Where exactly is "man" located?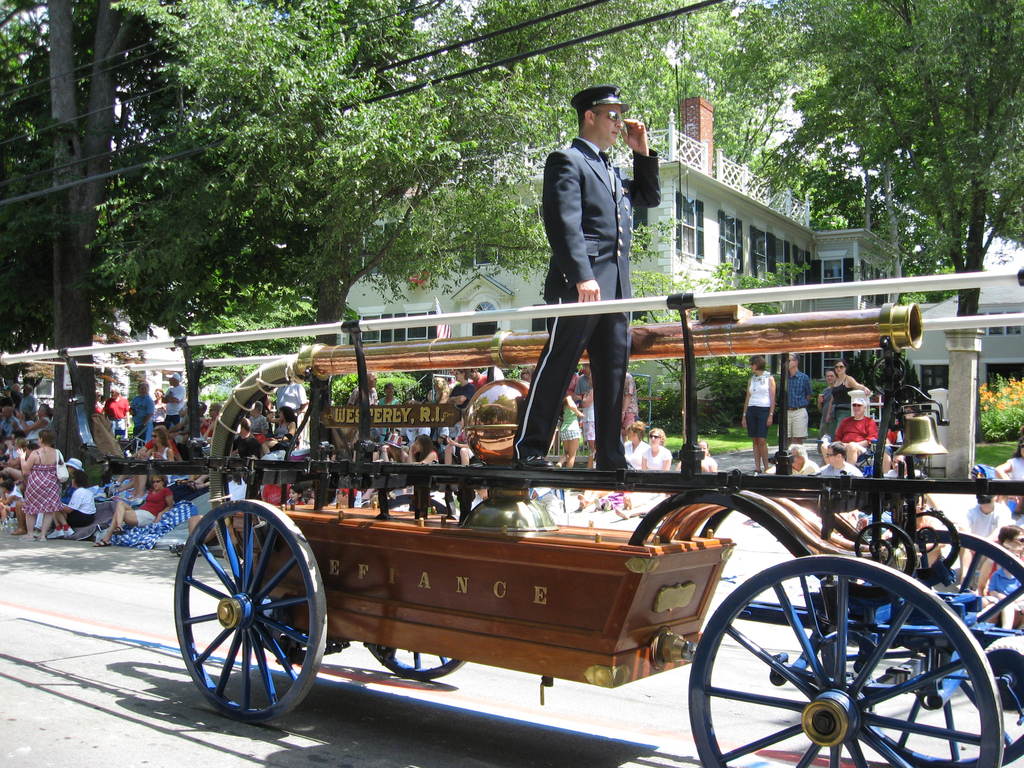
Its bounding box is bbox=(524, 73, 664, 492).
